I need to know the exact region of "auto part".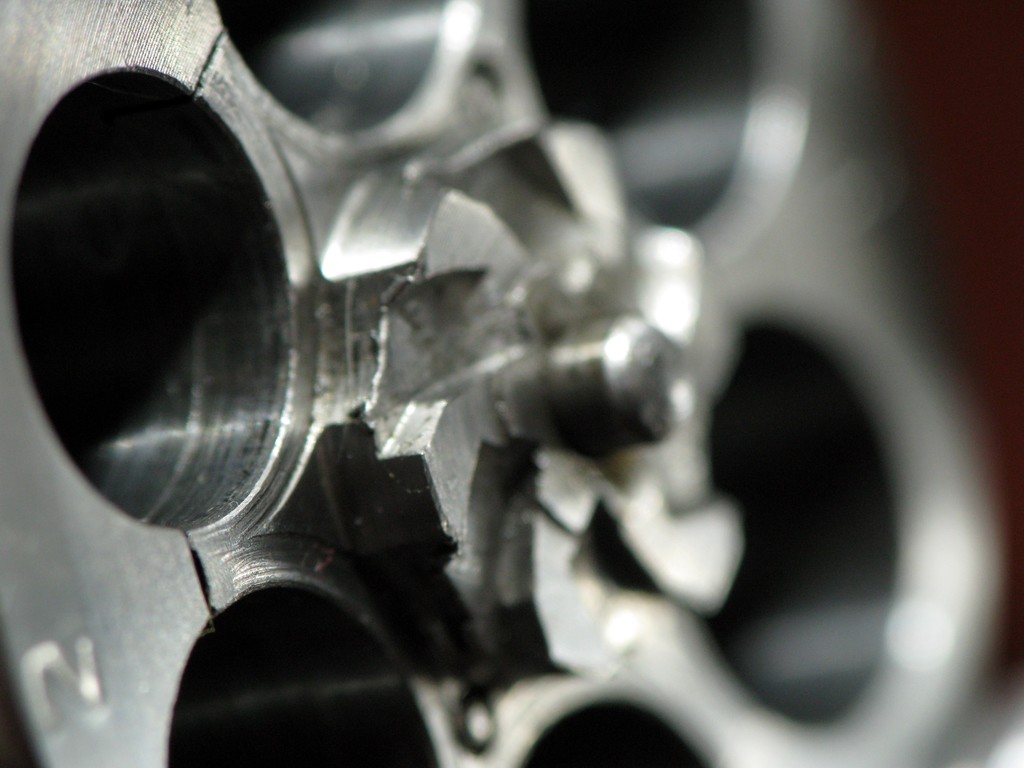
Region: (left=0, top=0, right=1023, bottom=767).
